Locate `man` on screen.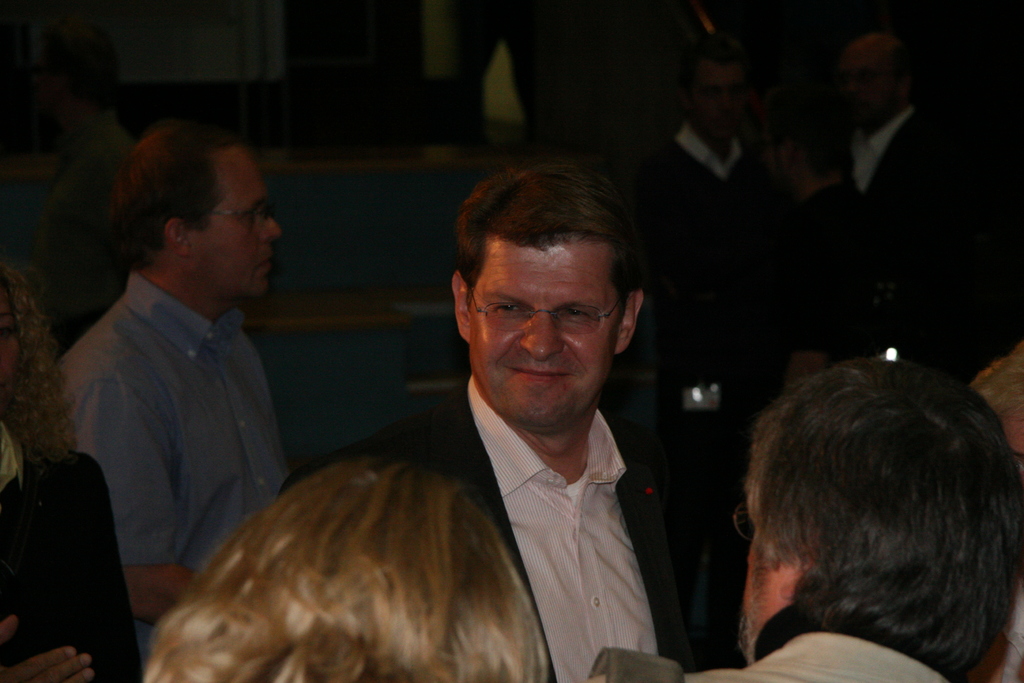
On screen at left=627, top=38, right=836, bottom=491.
